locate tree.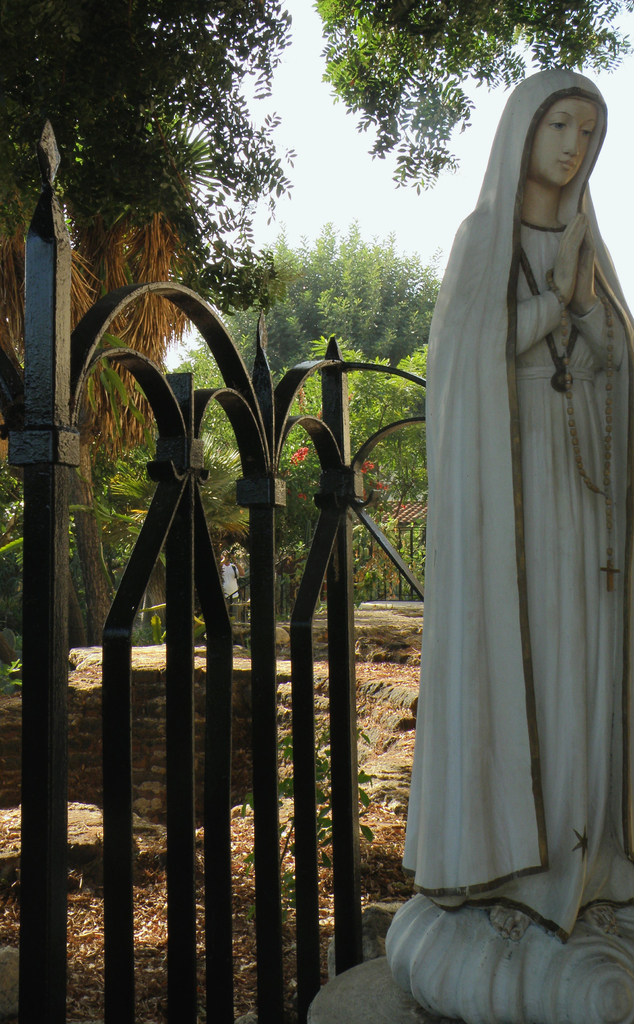
Bounding box: 0,120,215,637.
